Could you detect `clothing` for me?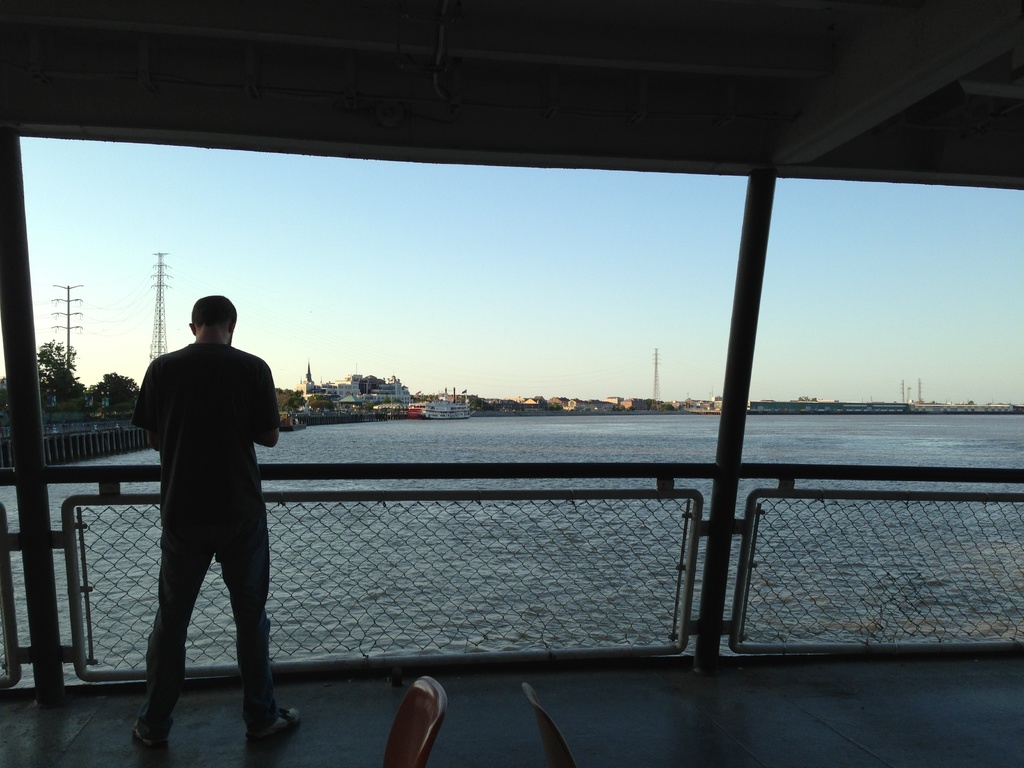
Detection result: {"left": 131, "top": 345, "right": 278, "bottom": 729}.
